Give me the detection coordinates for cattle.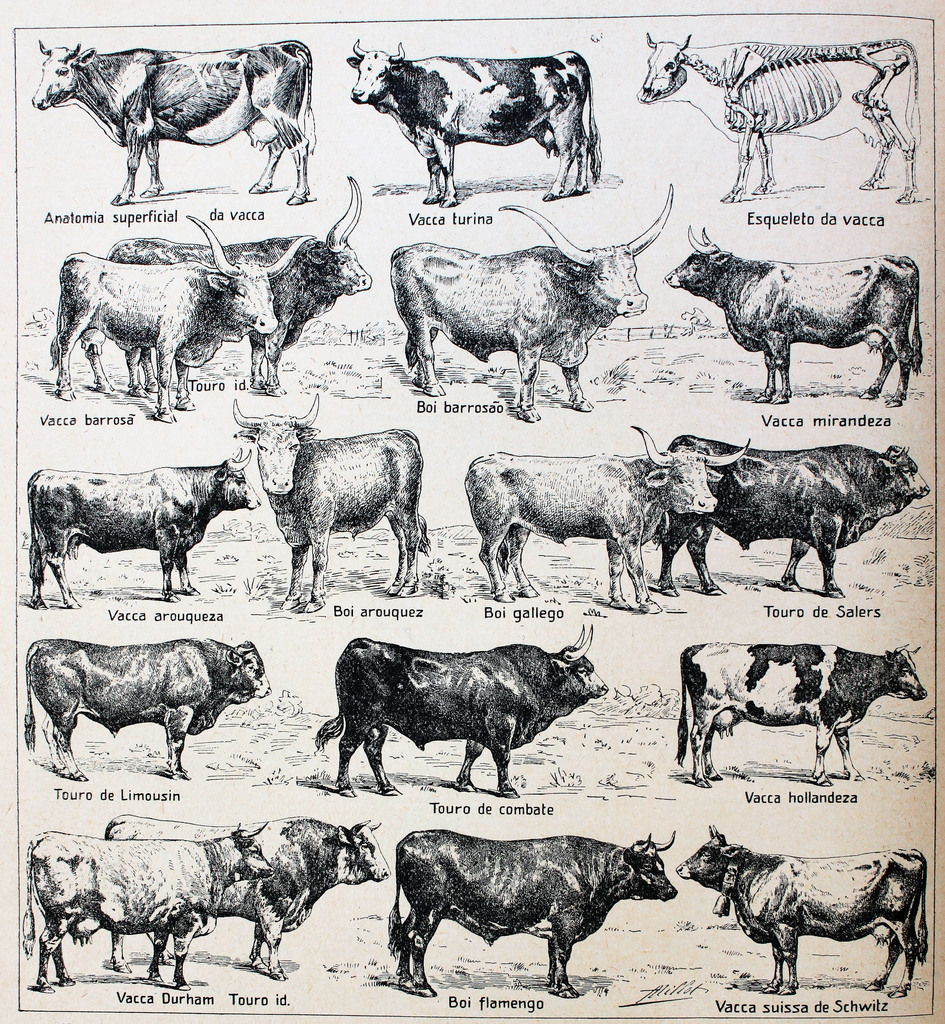
l=464, t=422, r=748, b=611.
